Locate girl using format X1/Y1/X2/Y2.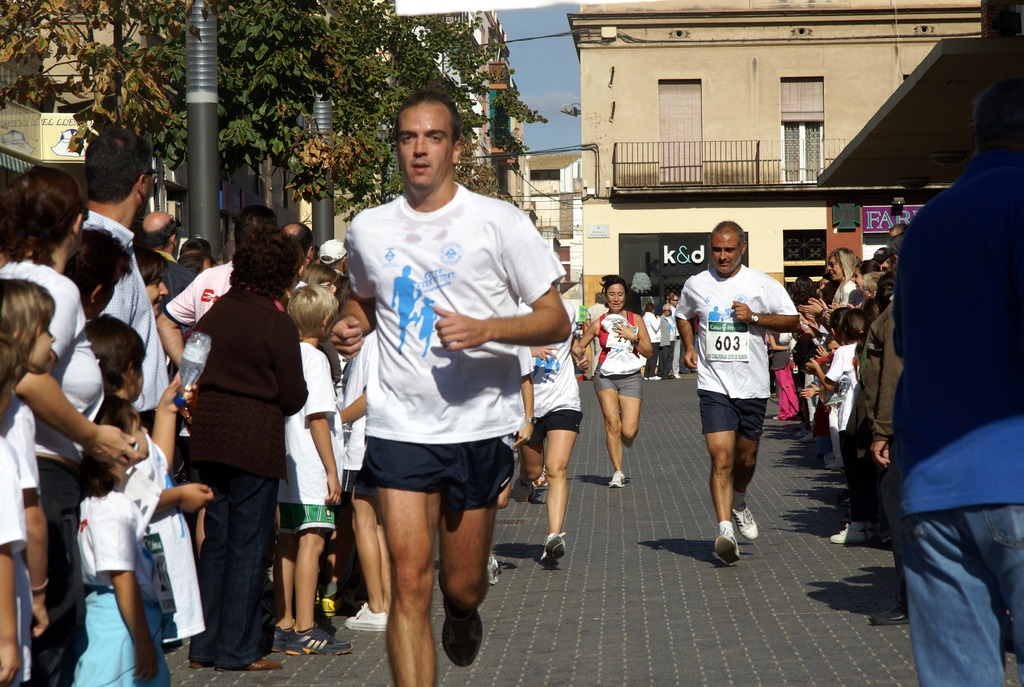
805/245/859/322.
